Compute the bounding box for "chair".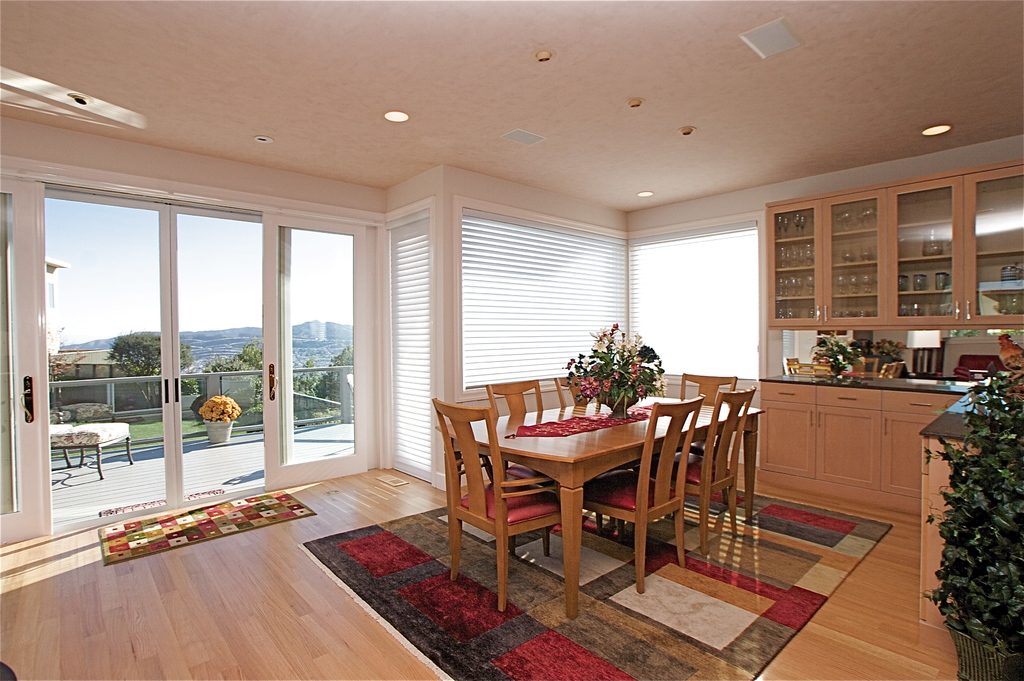
{"x1": 682, "y1": 370, "x2": 740, "y2": 406}.
